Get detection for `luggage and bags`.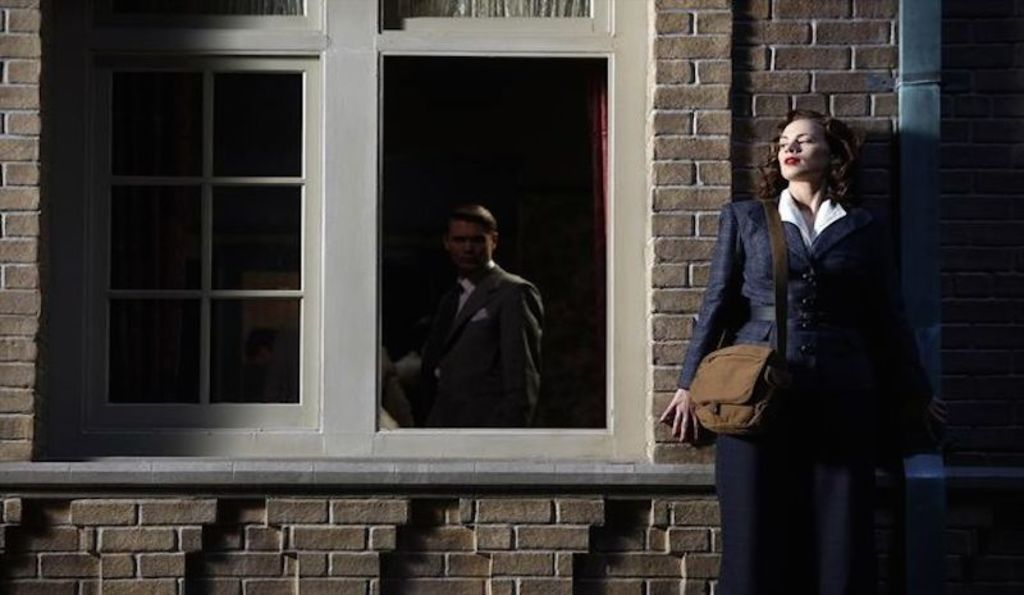
Detection: 412/267/515/411.
